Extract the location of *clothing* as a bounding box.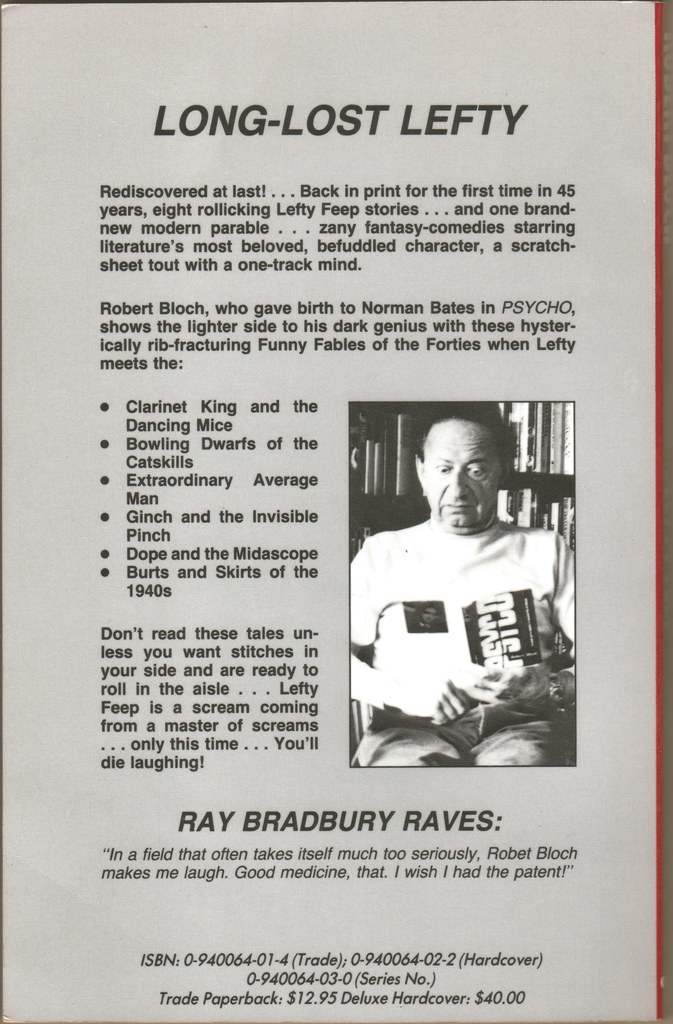
<region>355, 706, 577, 767</region>.
